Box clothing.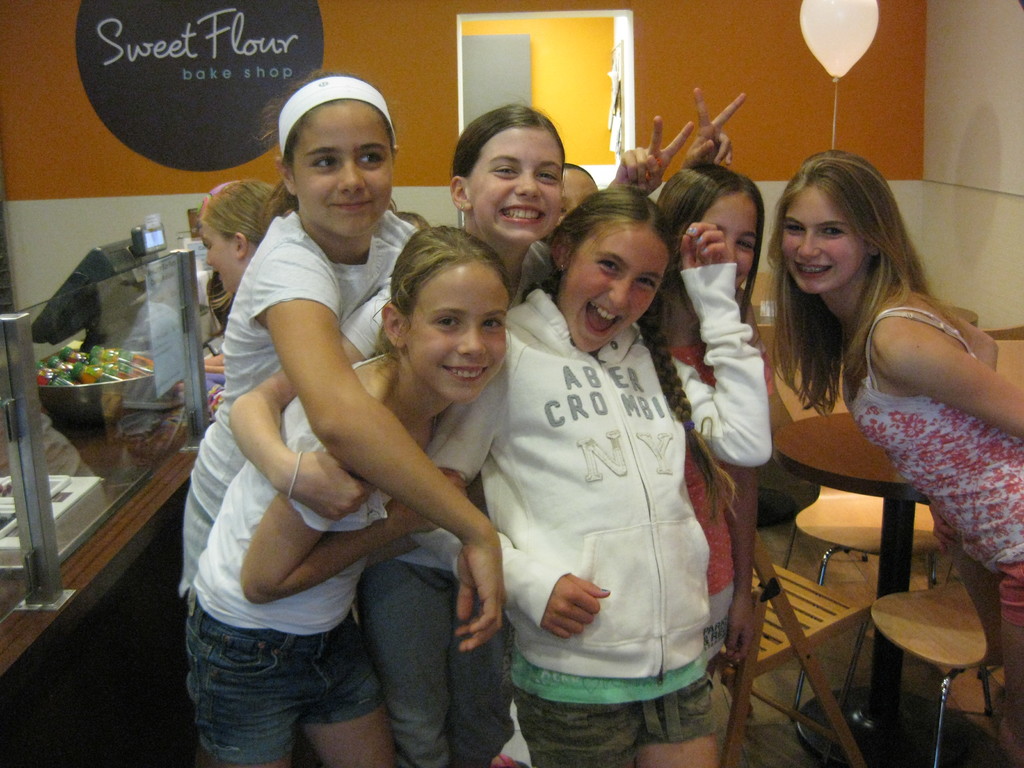
box(774, 288, 1014, 574).
